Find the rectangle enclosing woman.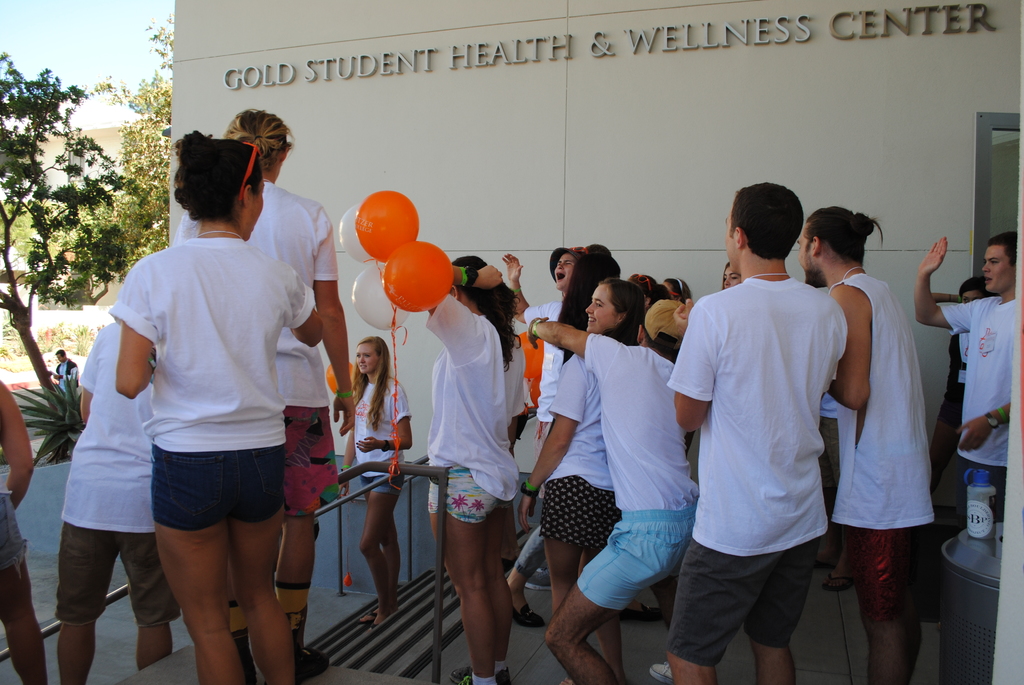
Rect(173, 111, 351, 676).
